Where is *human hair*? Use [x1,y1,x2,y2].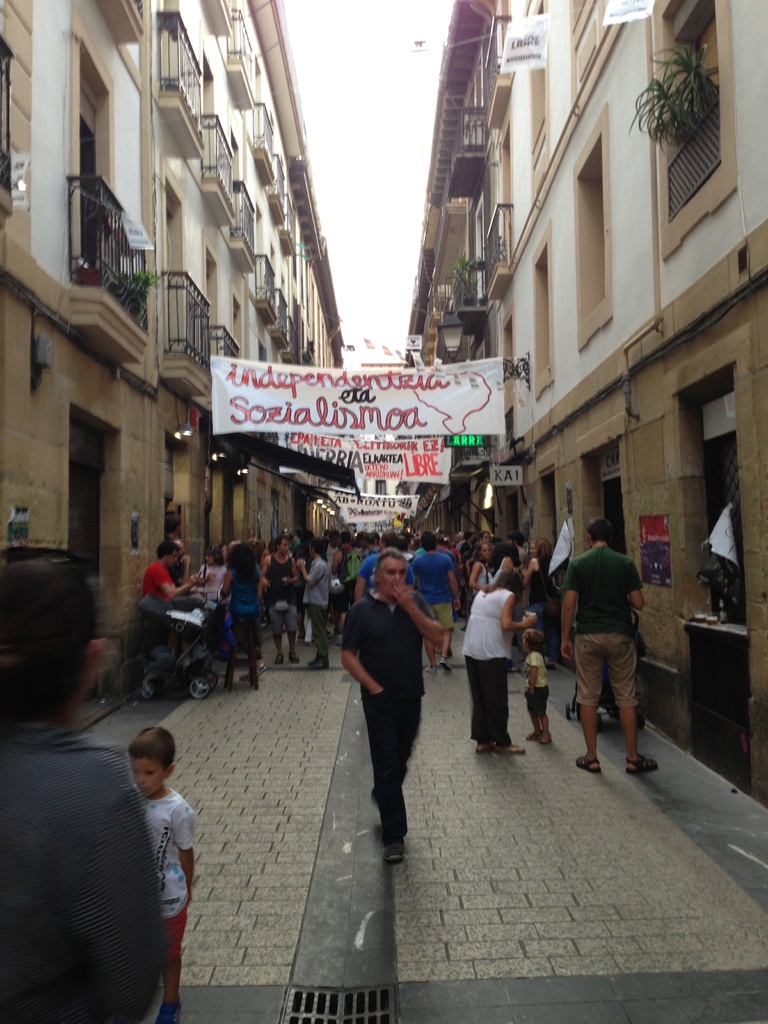
[2,563,113,739].
